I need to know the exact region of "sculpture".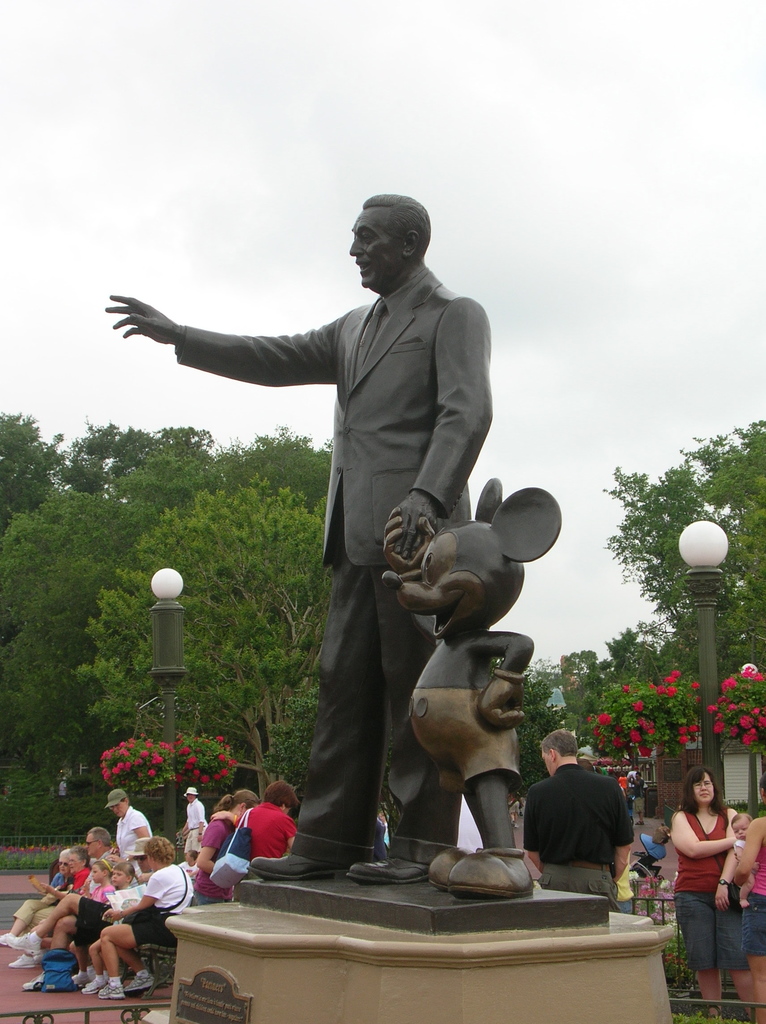
Region: bbox(137, 173, 555, 904).
